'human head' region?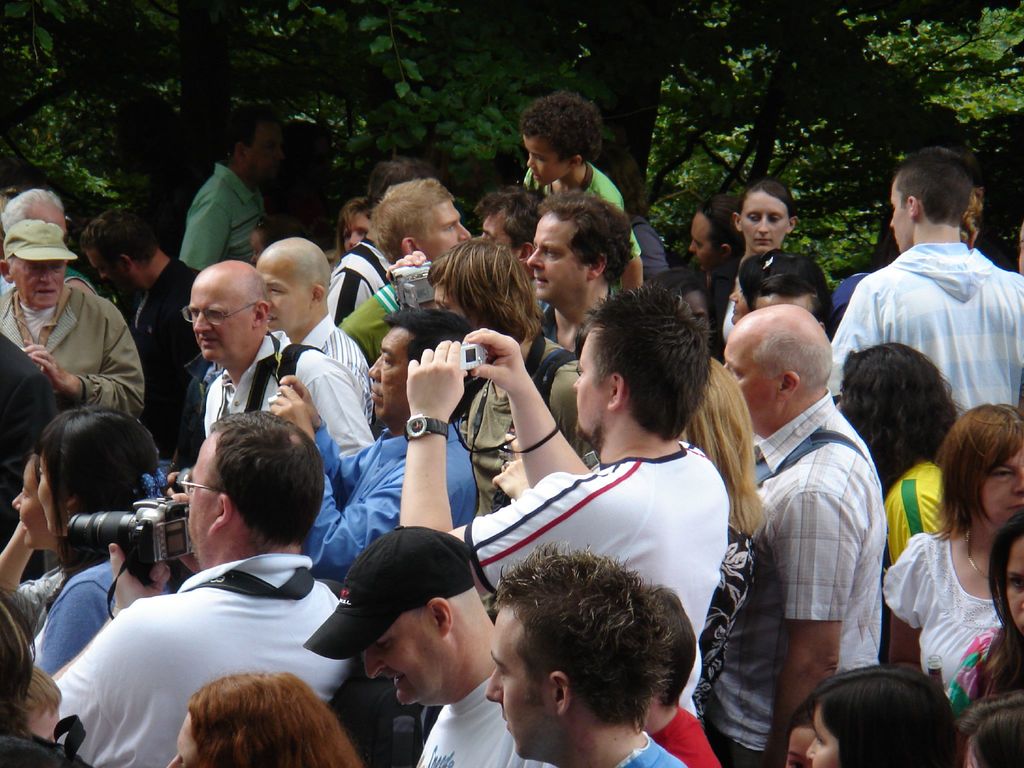
<box>333,538,500,709</box>
